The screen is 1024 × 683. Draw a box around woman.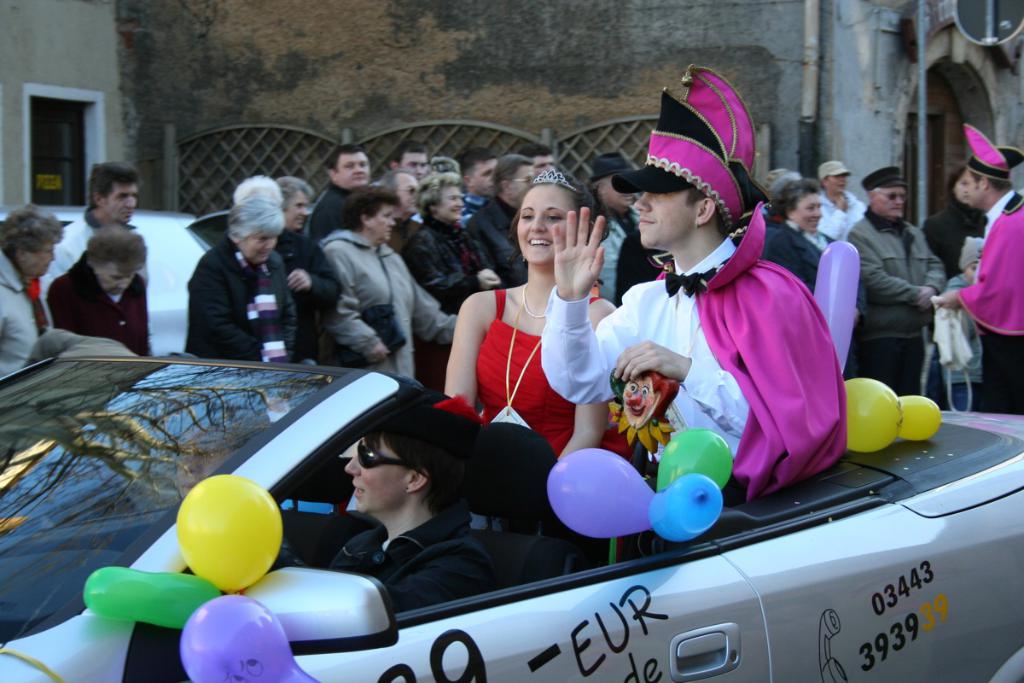
(809,161,874,248).
